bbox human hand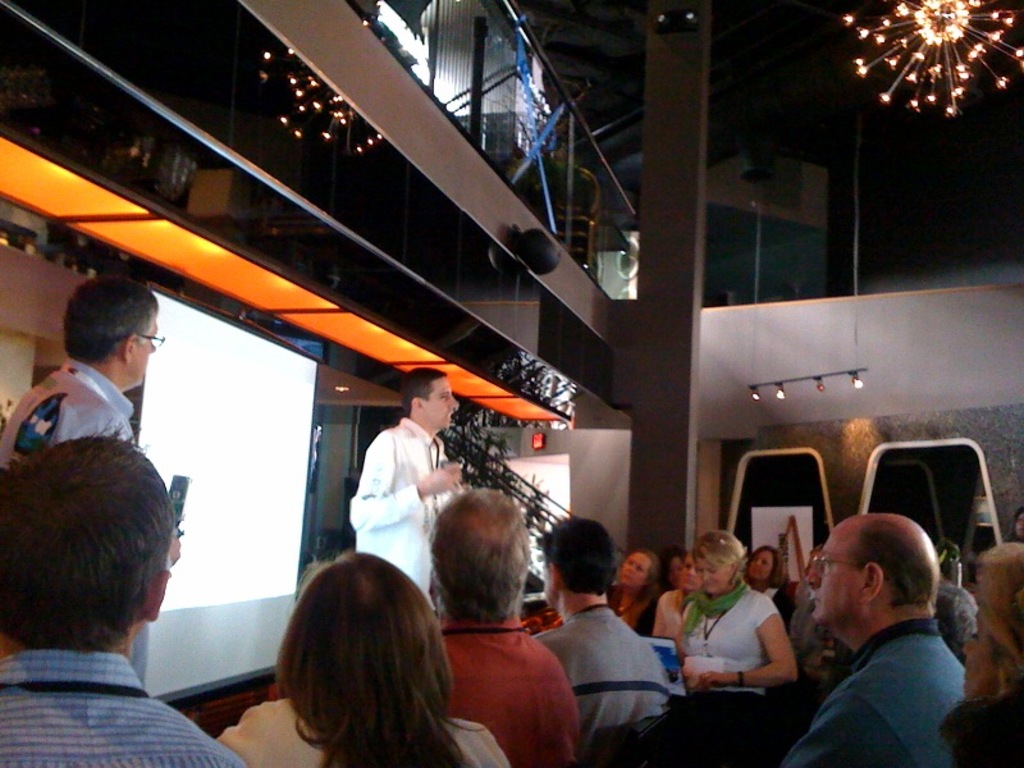
169:536:183:563
